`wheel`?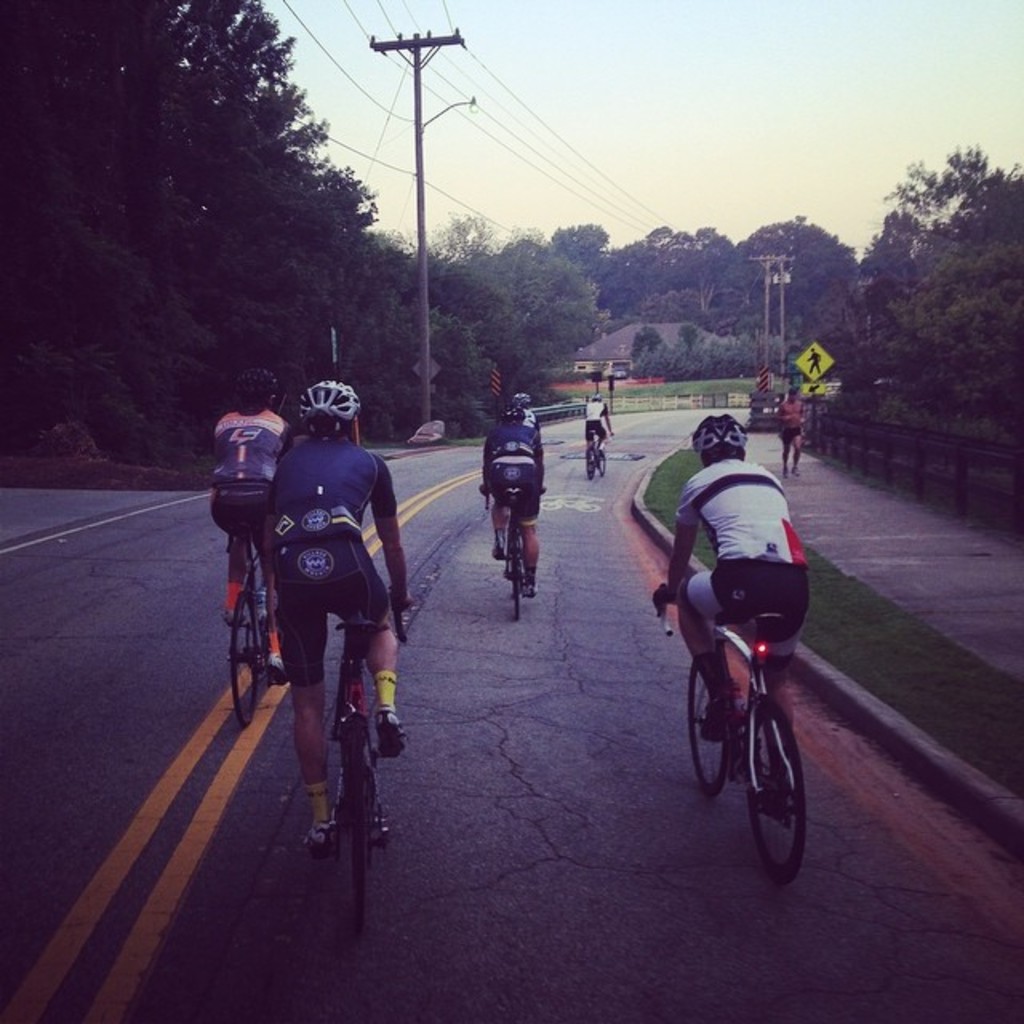
350,722,368,930
